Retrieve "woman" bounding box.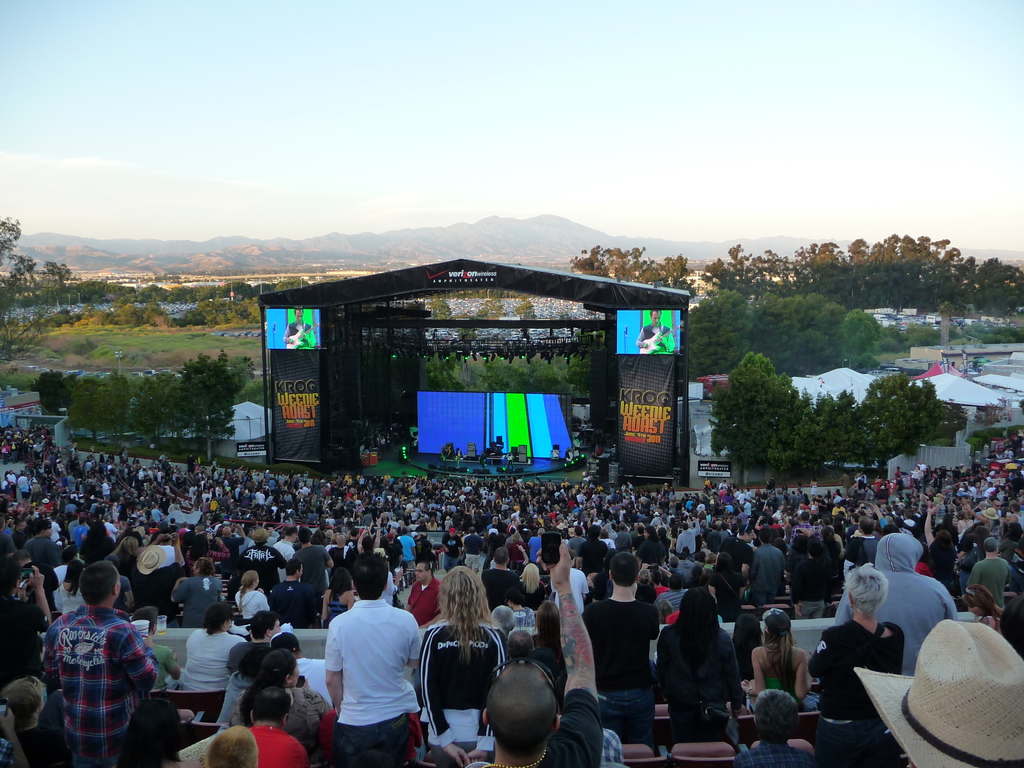
Bounding box: (103, 532, 139, 588).
